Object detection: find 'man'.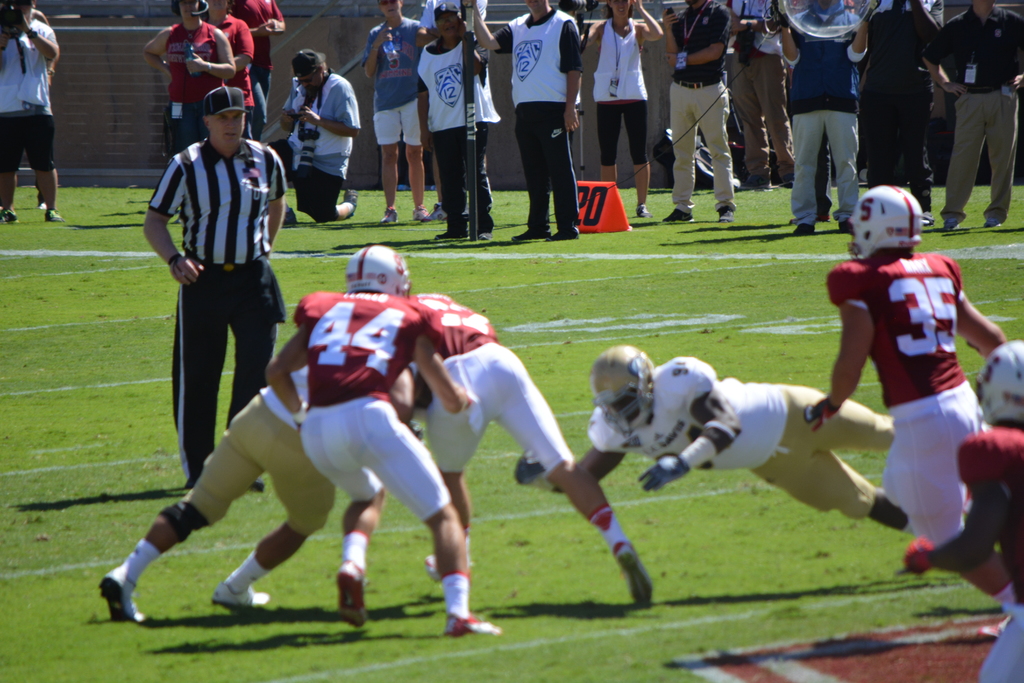
detection(790, 0, 870, 234).
